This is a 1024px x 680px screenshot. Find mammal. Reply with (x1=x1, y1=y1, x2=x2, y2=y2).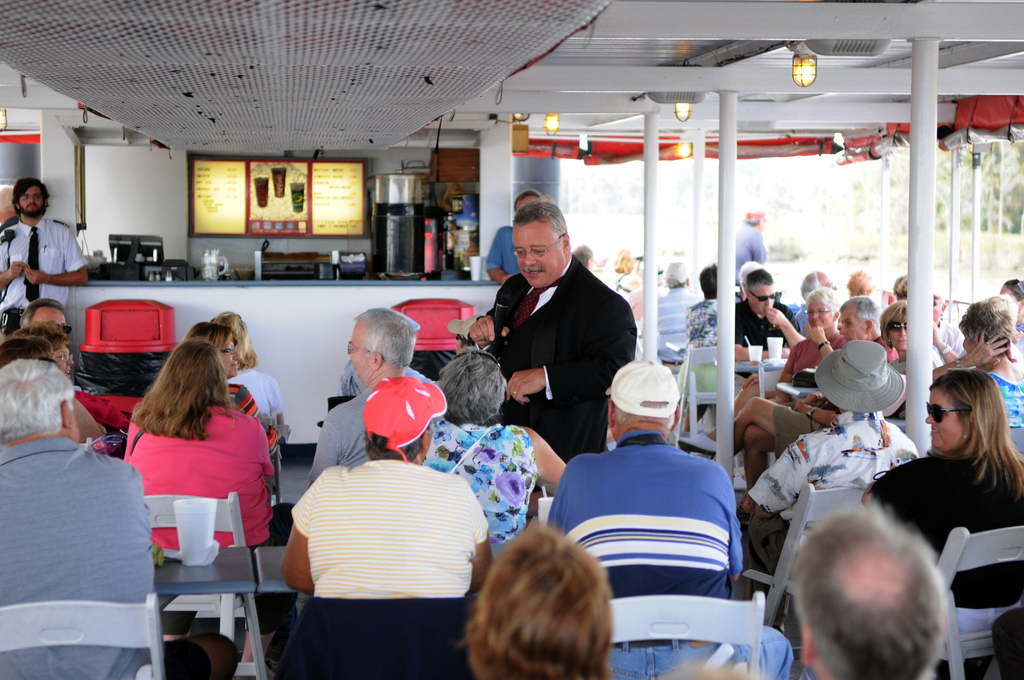
(x1=575, y1=245, x2=600, y2=269).
